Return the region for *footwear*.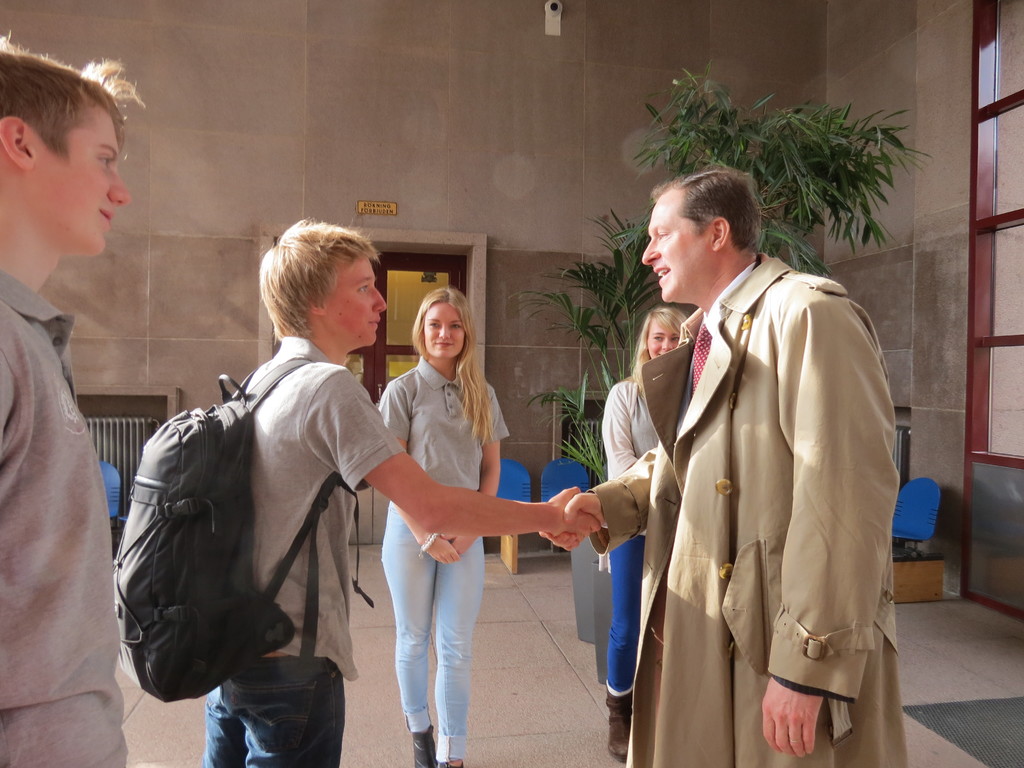
[left=605, top=685, right=635, bottom=763].
